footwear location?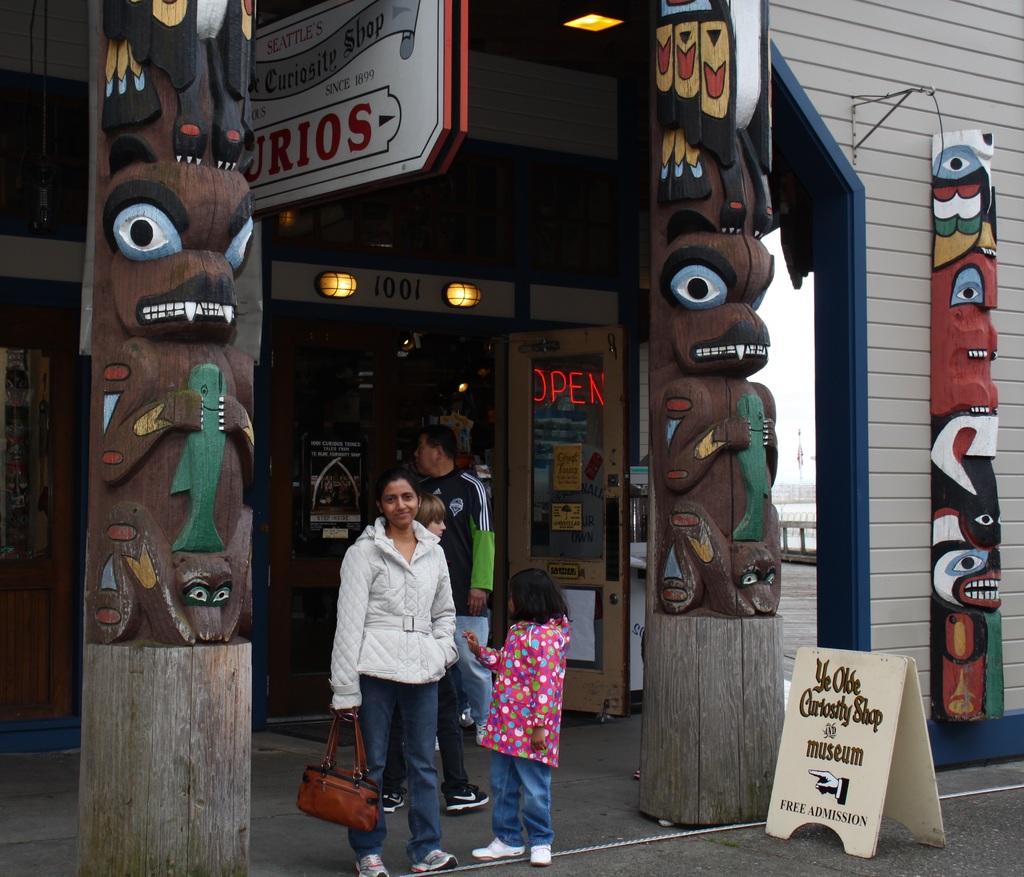
346, 855, 393, 876
